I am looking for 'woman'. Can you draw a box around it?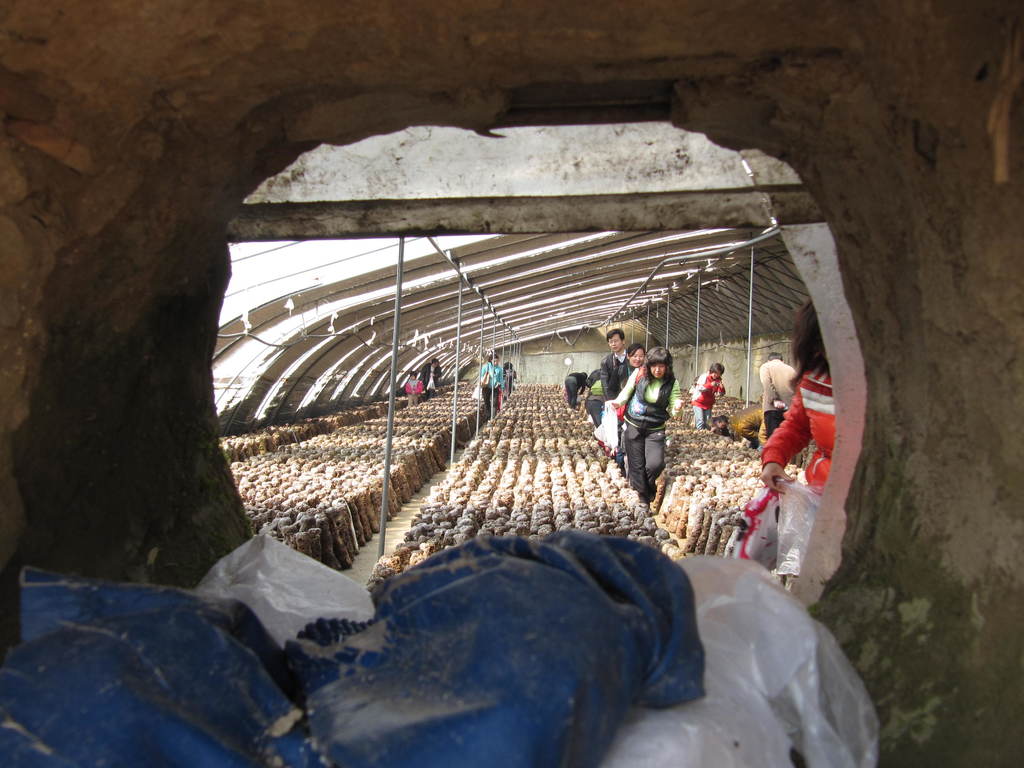
Sure, the bounding box is 480/353/506/416.
